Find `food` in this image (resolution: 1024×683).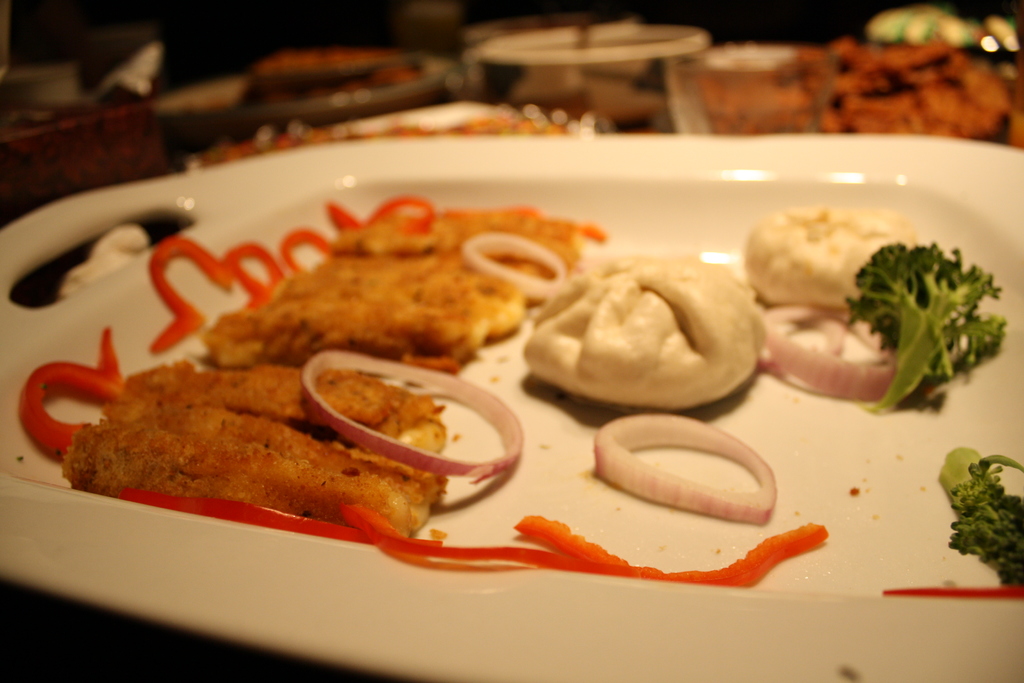
178, 103, 572, 179.
